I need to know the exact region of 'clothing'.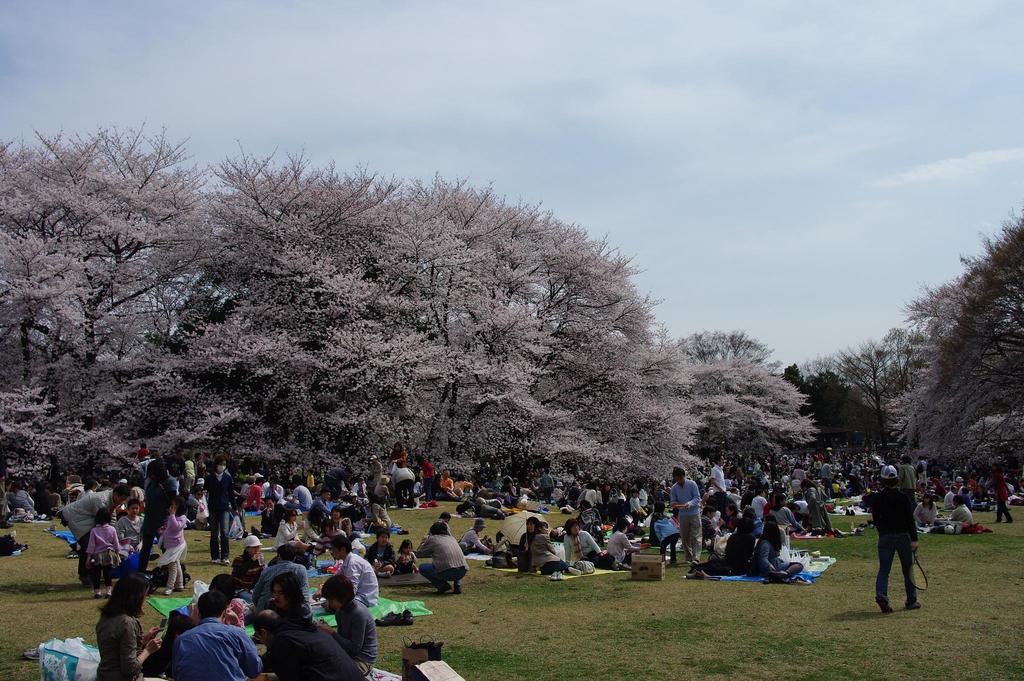
Region: pyautogui.locateOnScreen(15, 493, 44, 521).
